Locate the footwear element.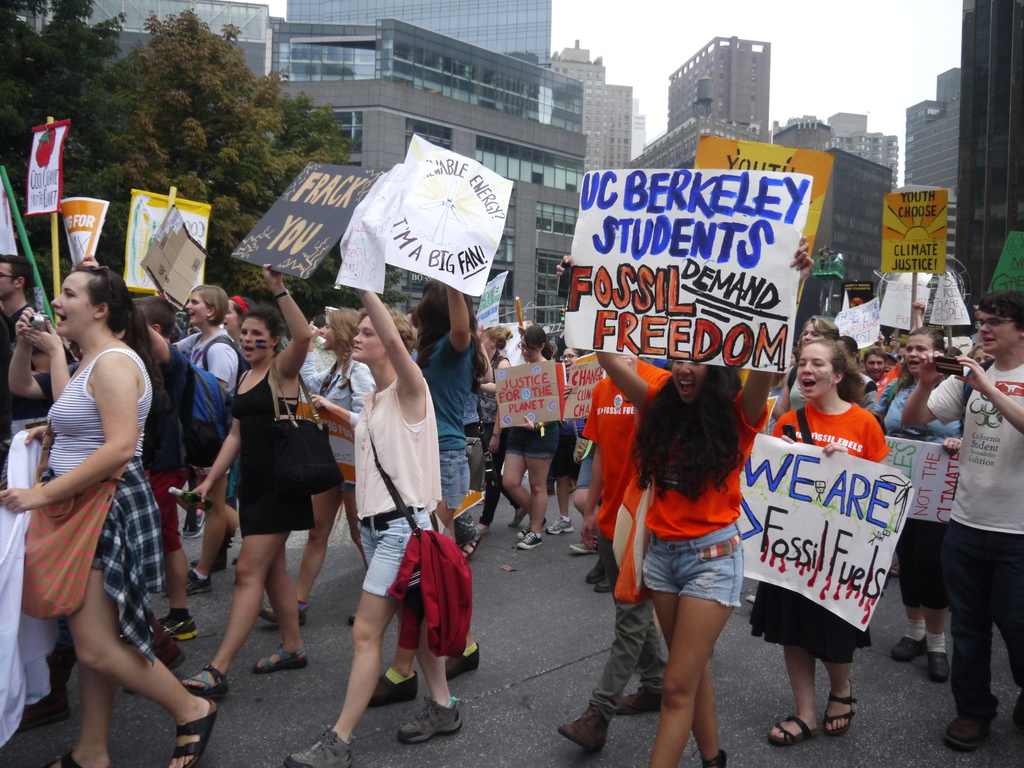
Element bbox: 597 581 611 596.
